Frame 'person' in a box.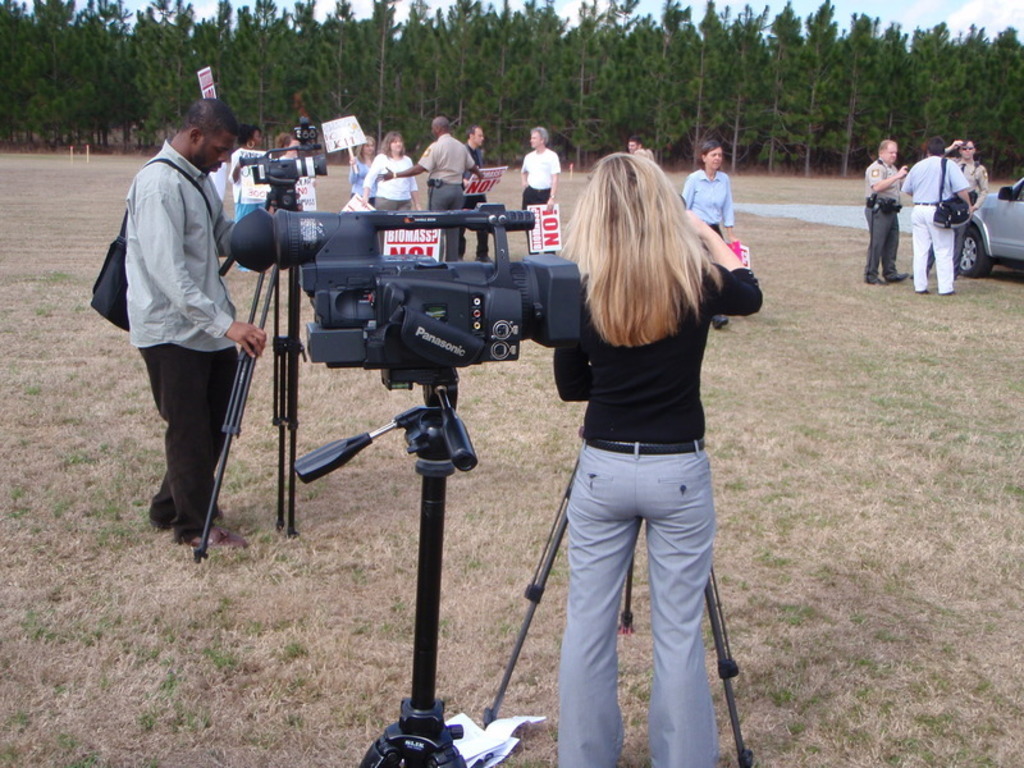
region(270, 125, 323, 294).
